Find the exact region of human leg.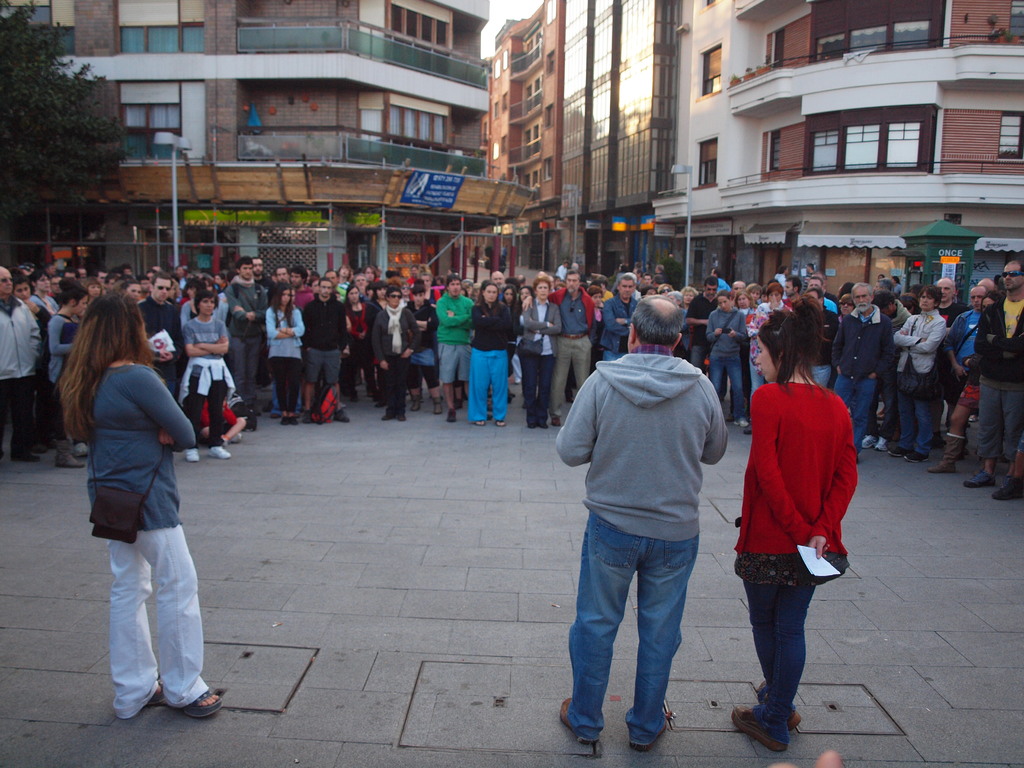
Exact region: 382:358:403:417.
